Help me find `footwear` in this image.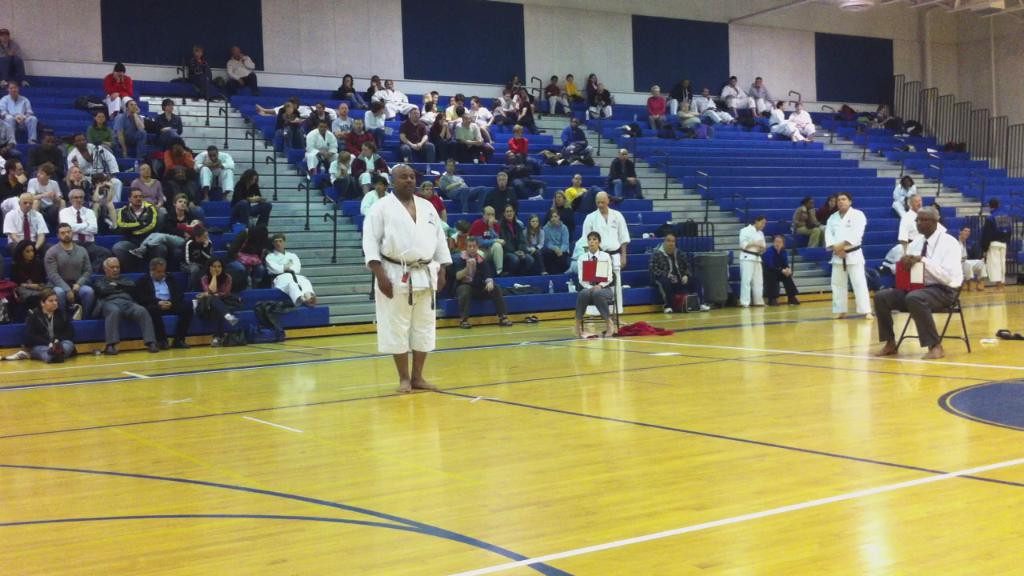
Found it: l=102, t=342, r=118, b=355.
